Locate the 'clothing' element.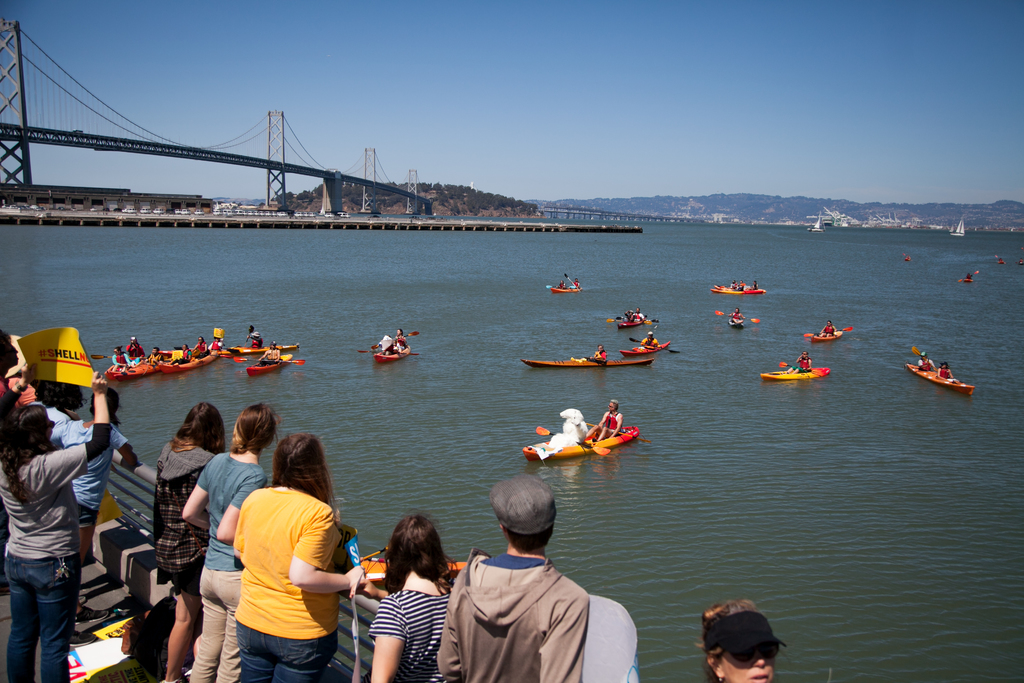
Element bbox: x1=45, y1=406, x2=73, y2=444.
